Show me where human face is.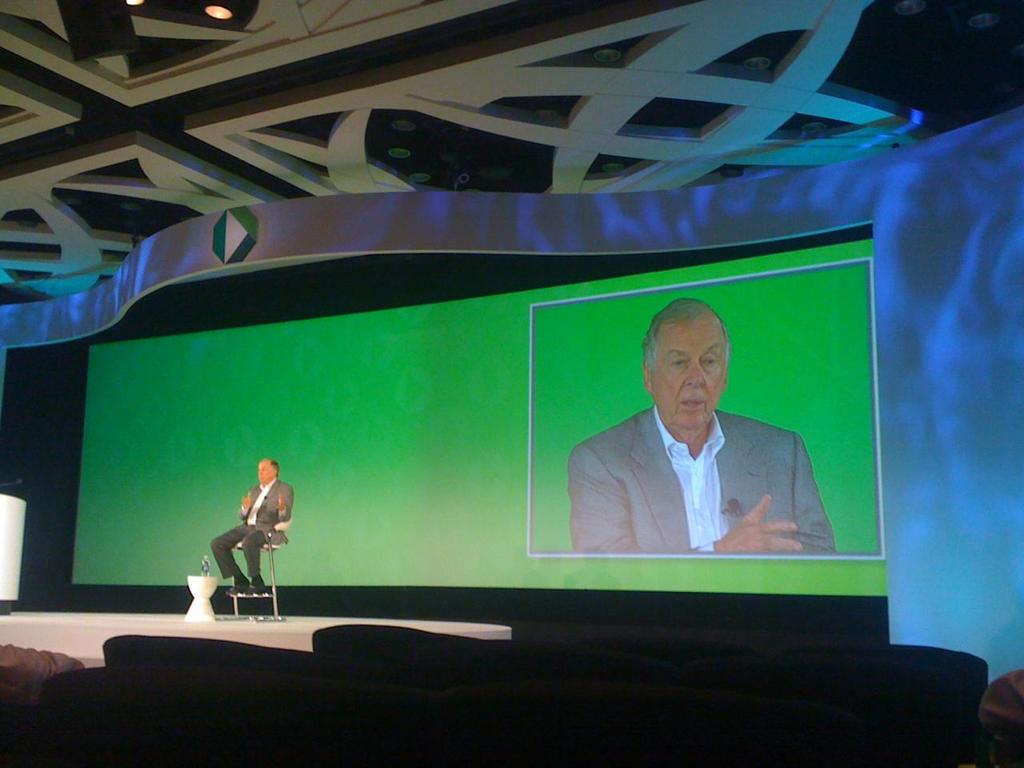
human face is at (258,458,275,481).
